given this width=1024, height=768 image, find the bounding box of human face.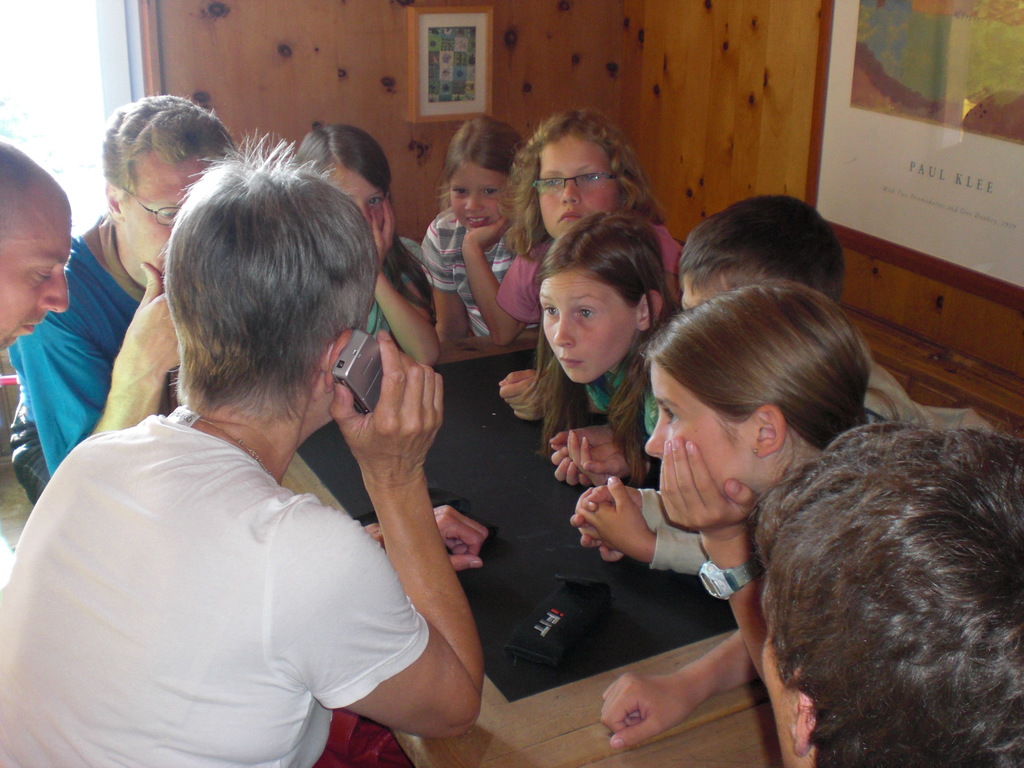
<bbox>120, 146, 226, 276</bbox>.
